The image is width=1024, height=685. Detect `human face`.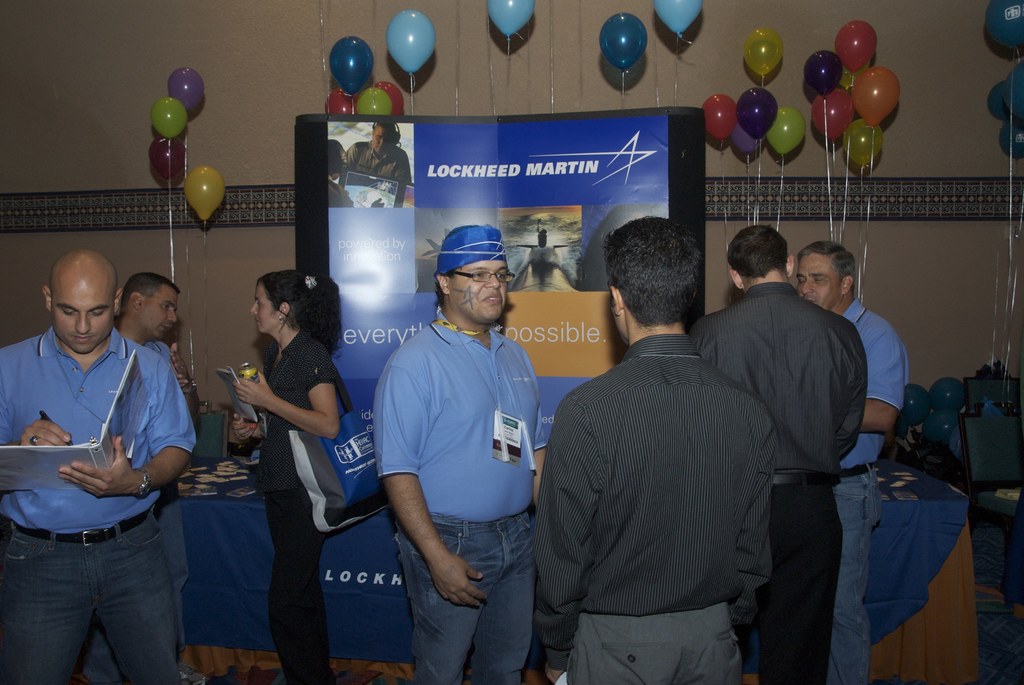
Detection: [x1=141, y1=291, x2=178, y2=339].
